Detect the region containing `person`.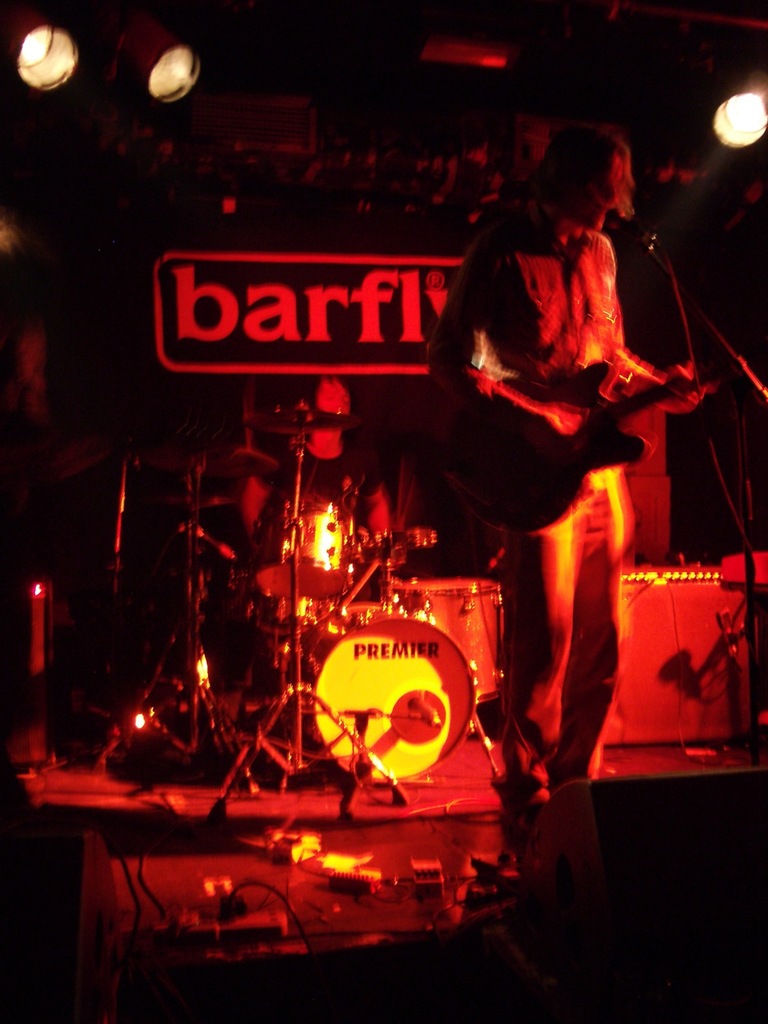
[242, 373, 388, 543].
